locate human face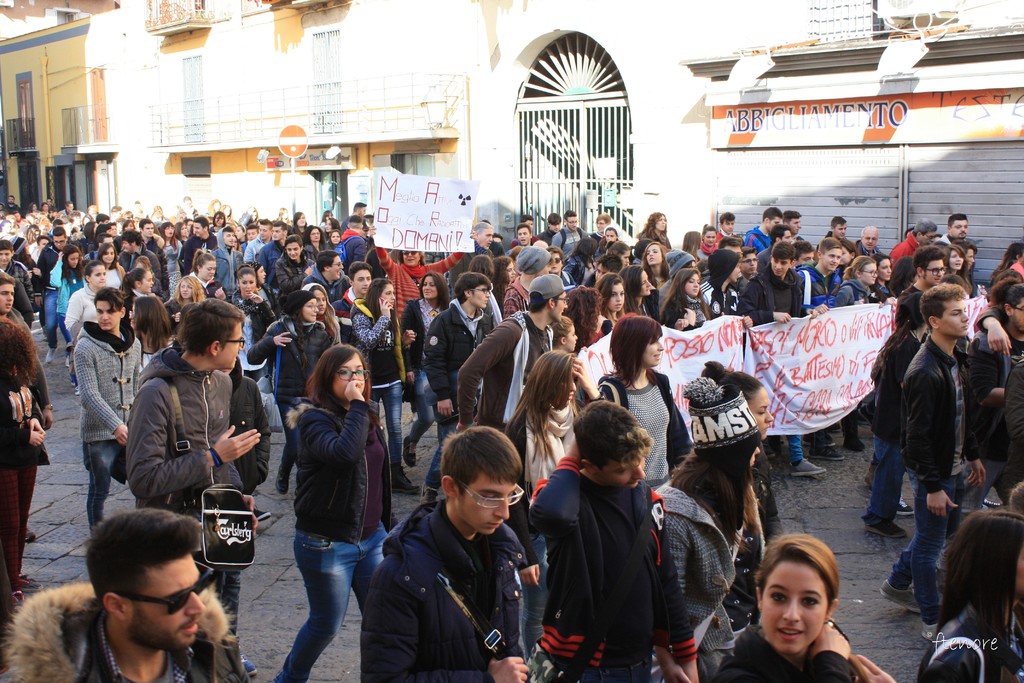
{"x1": 96, "y1": 303, "x2": 118, "y2": 331}
